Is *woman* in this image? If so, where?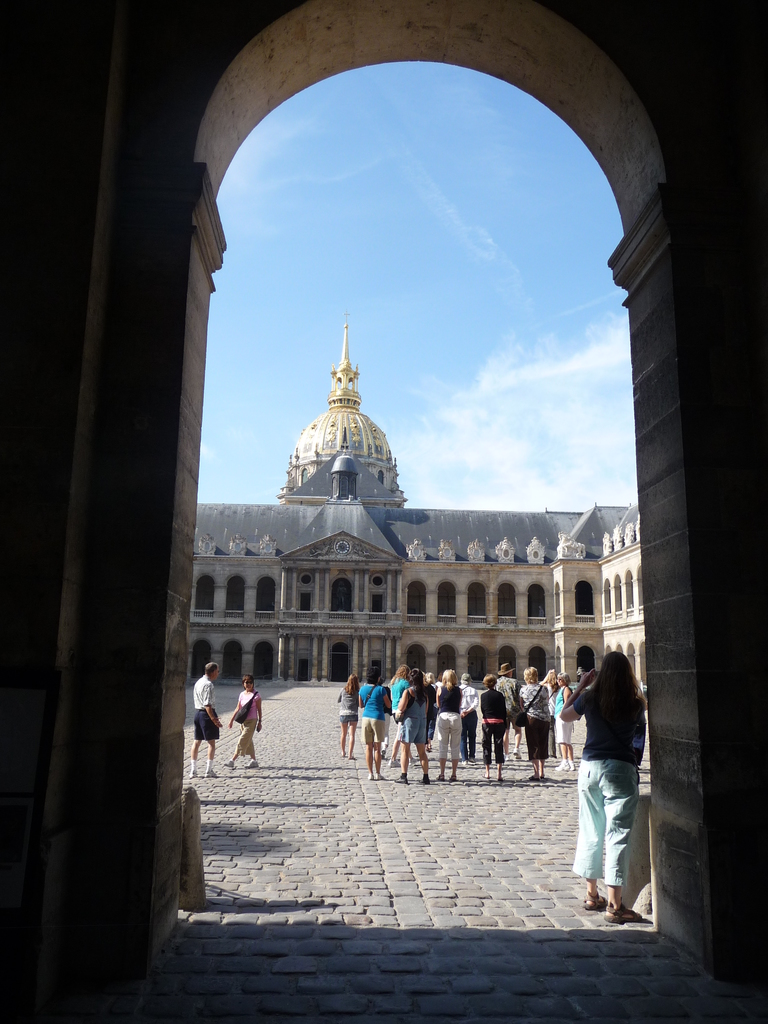
Yes, at box=[557, 636, 666, 916].
